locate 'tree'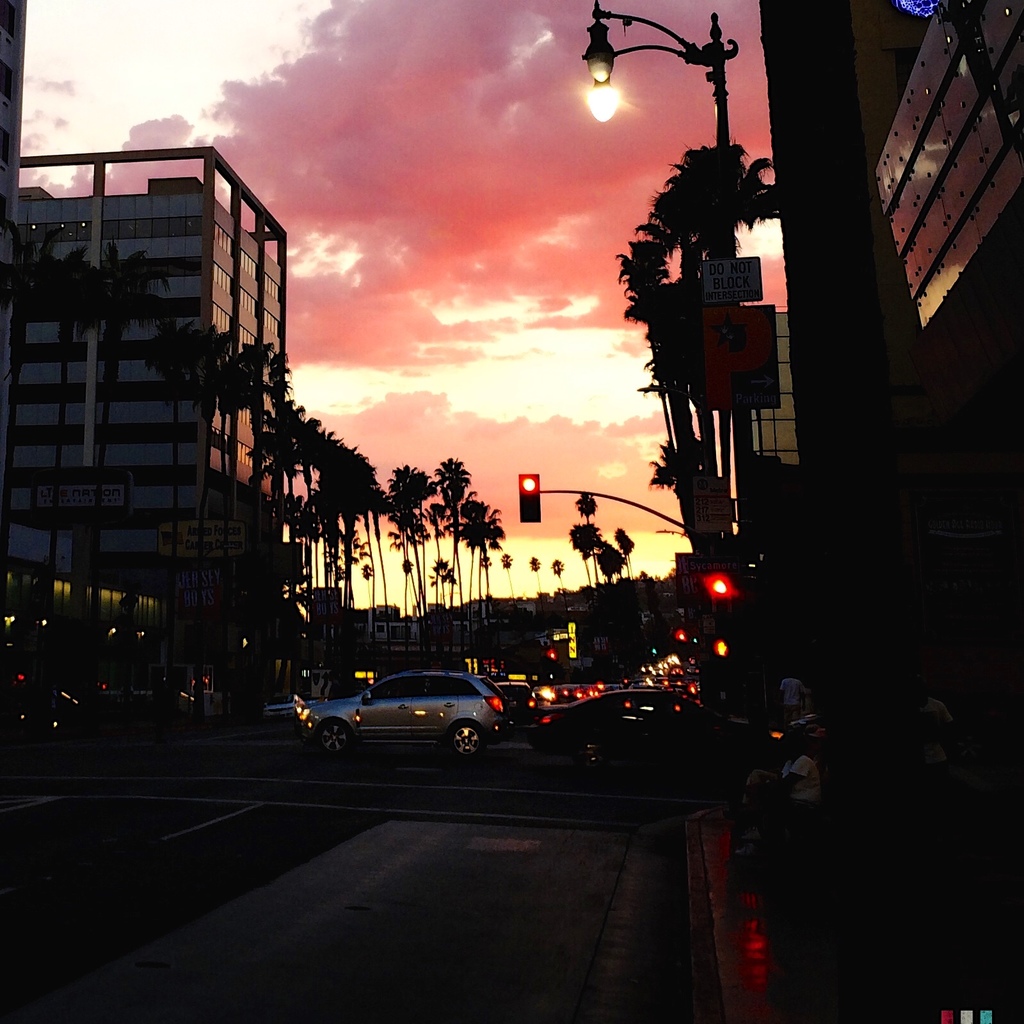
BBox(76, 242, 170, 566)
